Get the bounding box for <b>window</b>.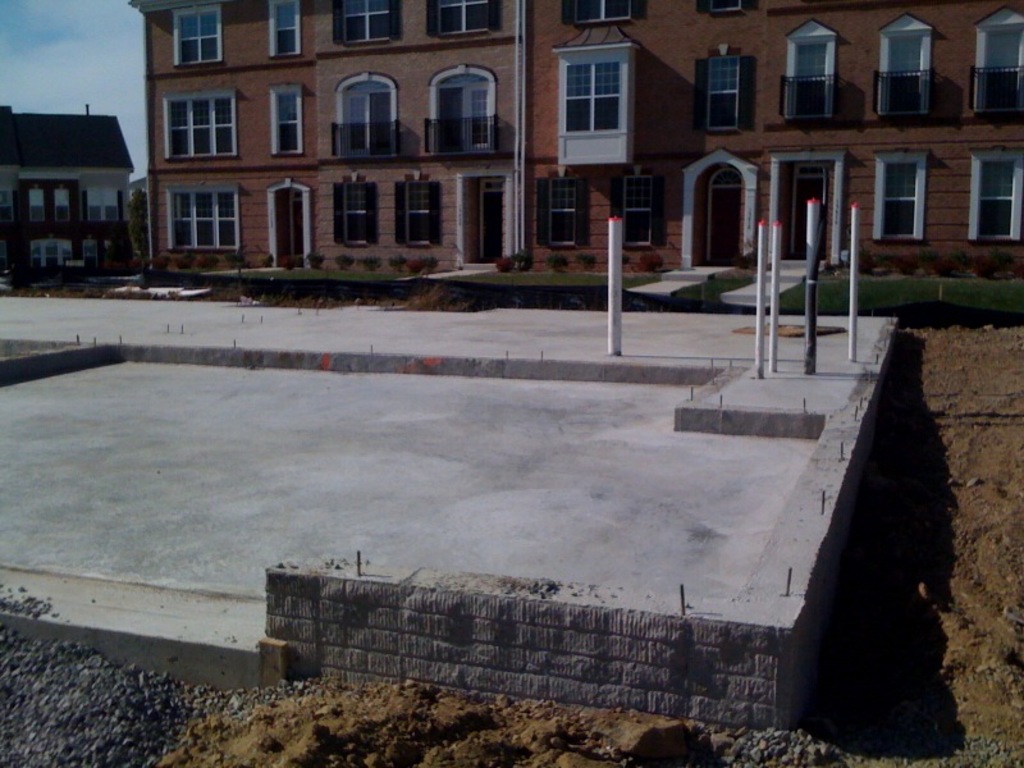
BBox(168, 184, 239, 253).
